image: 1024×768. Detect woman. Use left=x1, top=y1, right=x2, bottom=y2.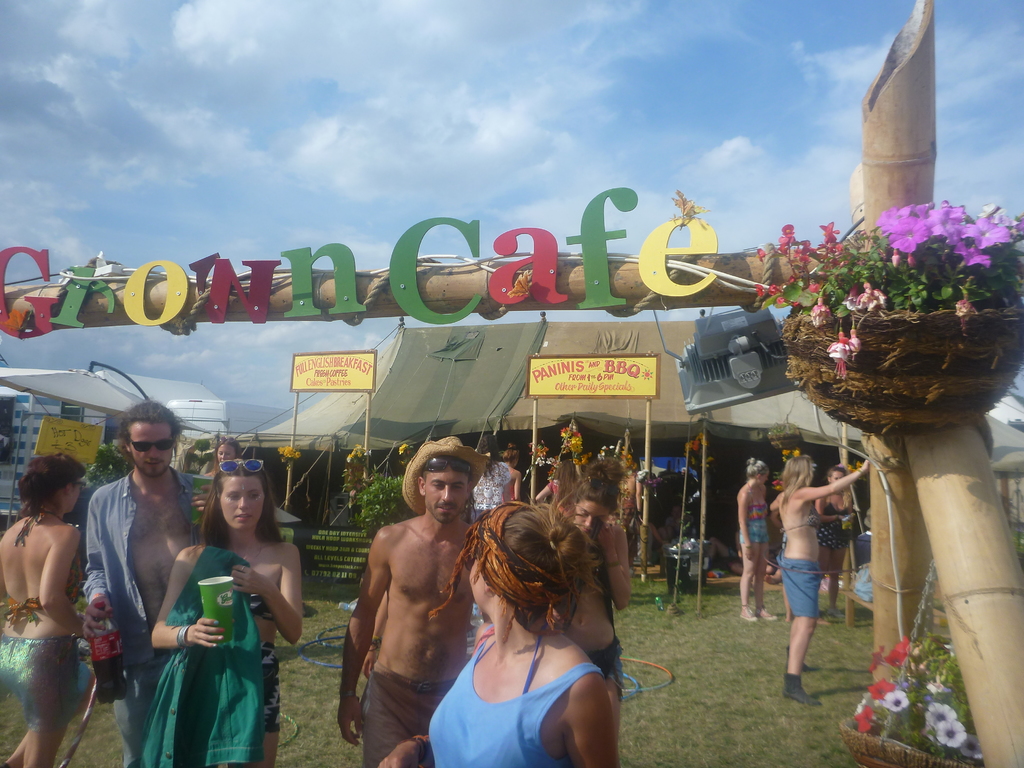
left=145, top=459, right=305, bottom=767.
